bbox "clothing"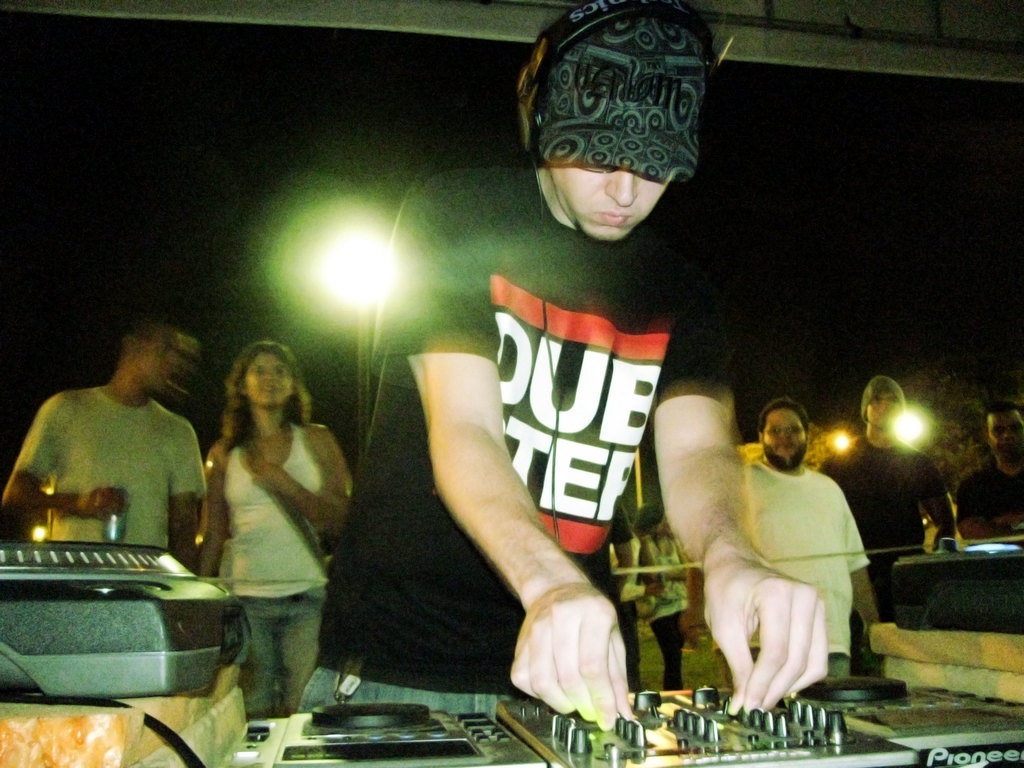
17:388:206:547
